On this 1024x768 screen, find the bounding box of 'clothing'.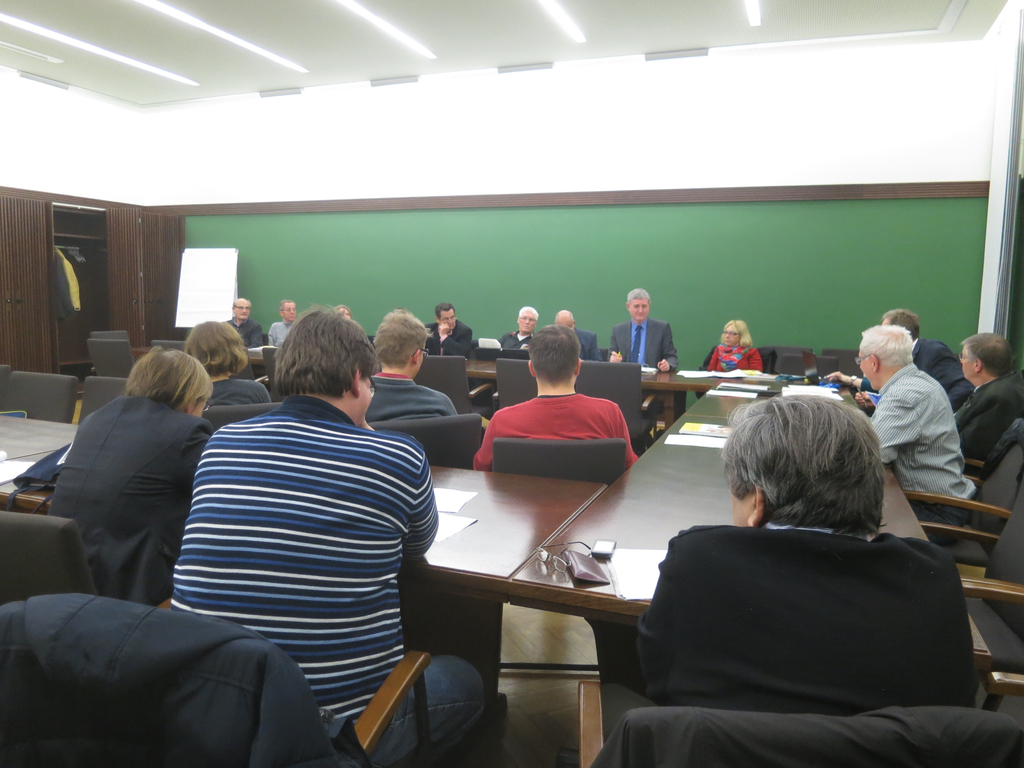
Bounding box: <region>195, 376, 274, 424</region>.
